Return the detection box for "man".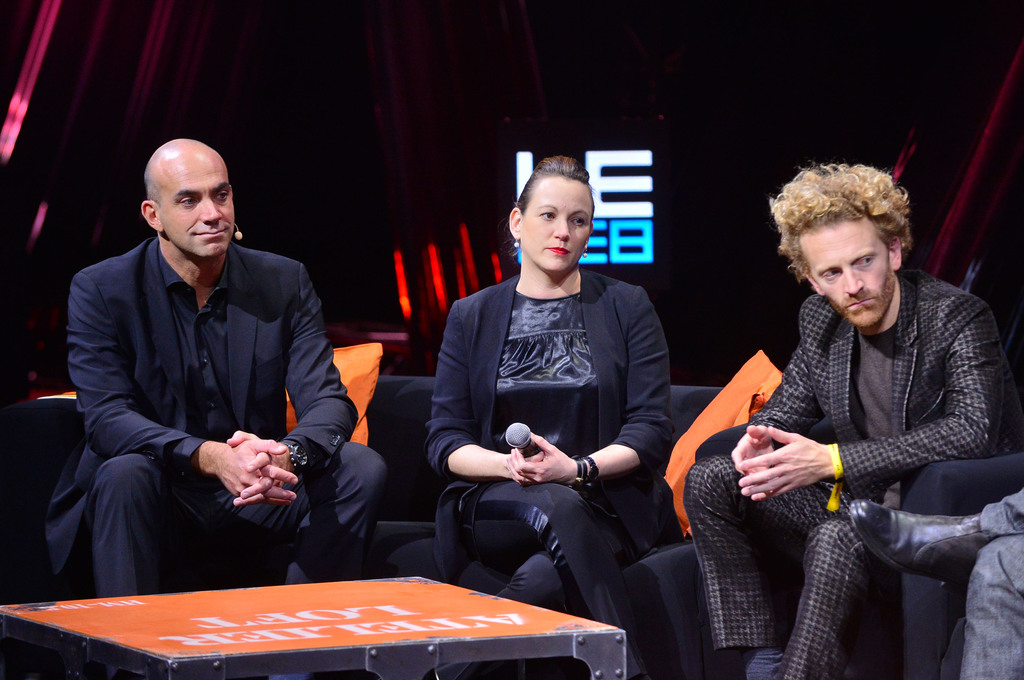
(850,486,1023,679).
